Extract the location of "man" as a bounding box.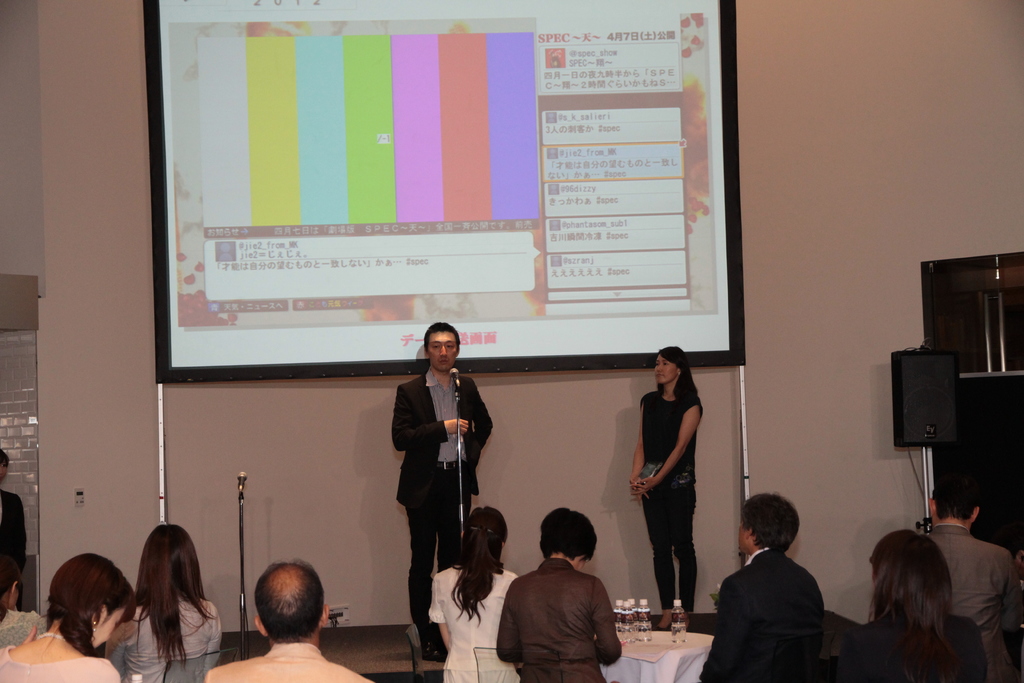
locate(200, 557, 380, 682).
